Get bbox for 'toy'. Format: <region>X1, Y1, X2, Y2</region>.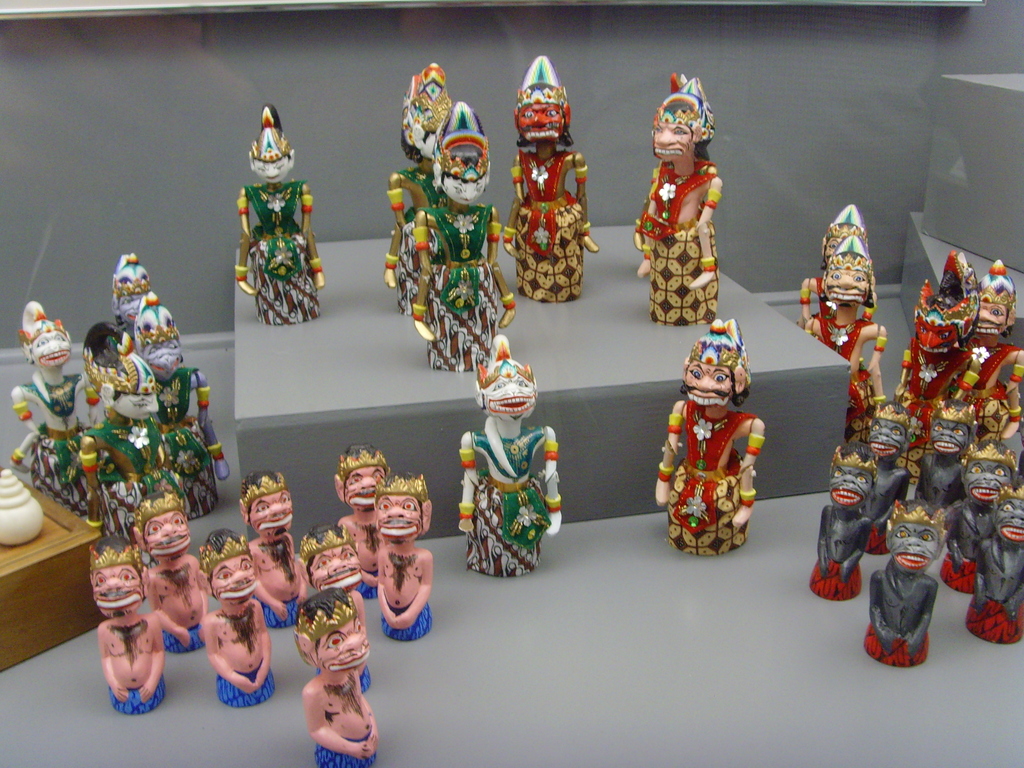
<region>80, 340, 168, 545</region>.
